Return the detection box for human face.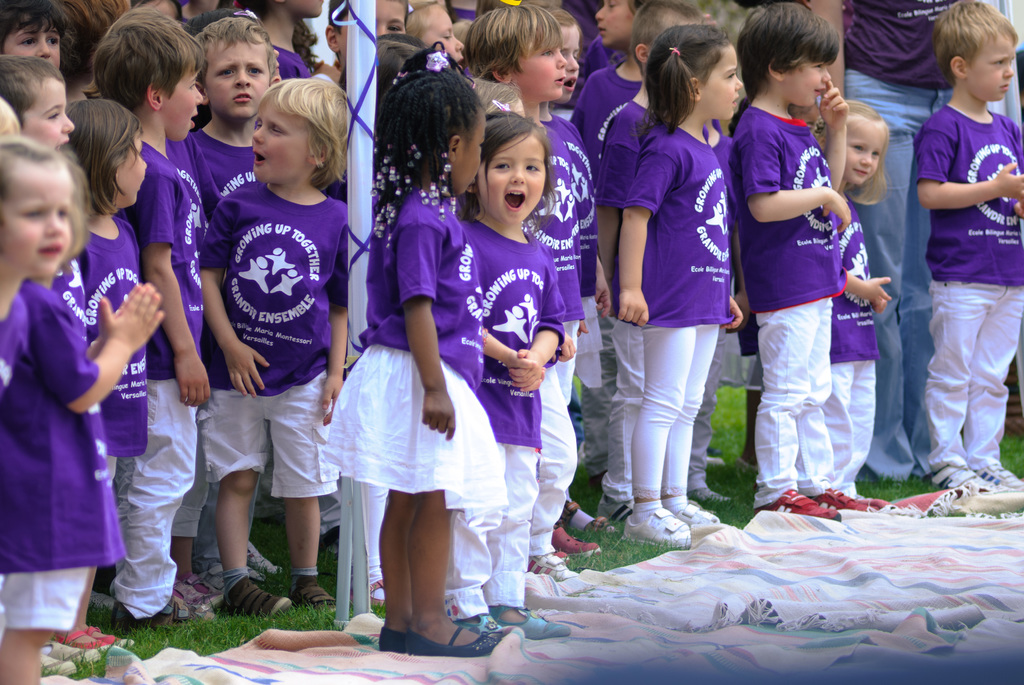
box=[204, 33, 265, 109].
